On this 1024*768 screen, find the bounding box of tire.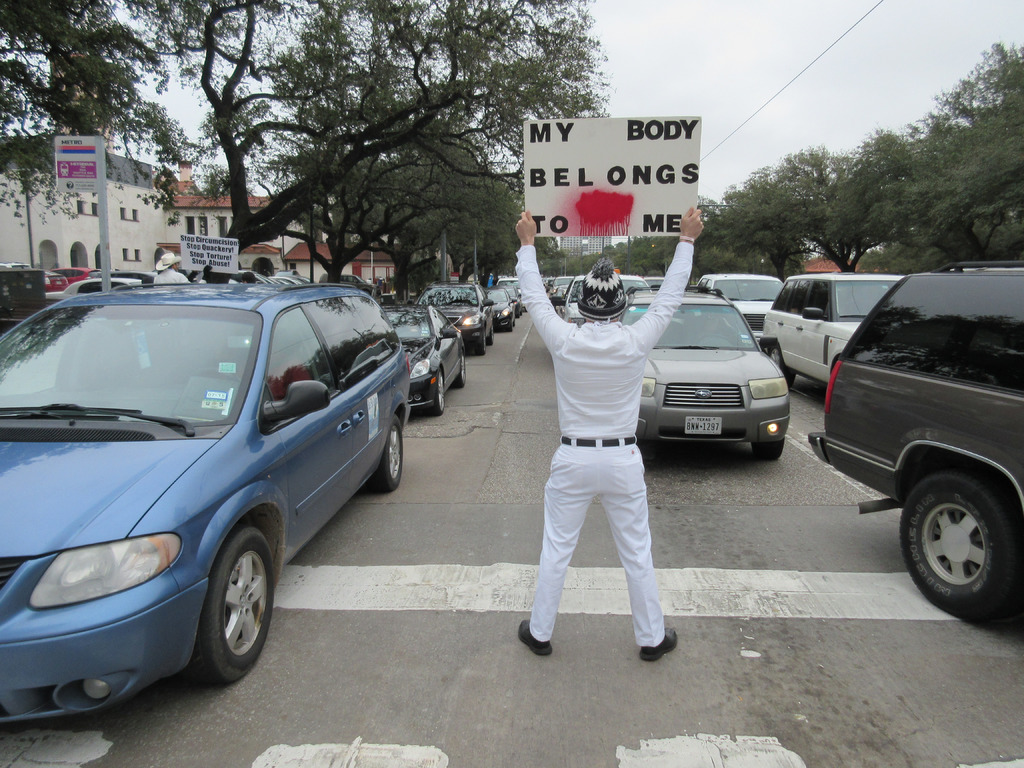
Bounding box: select_region(900, 448, 1014, 619).
